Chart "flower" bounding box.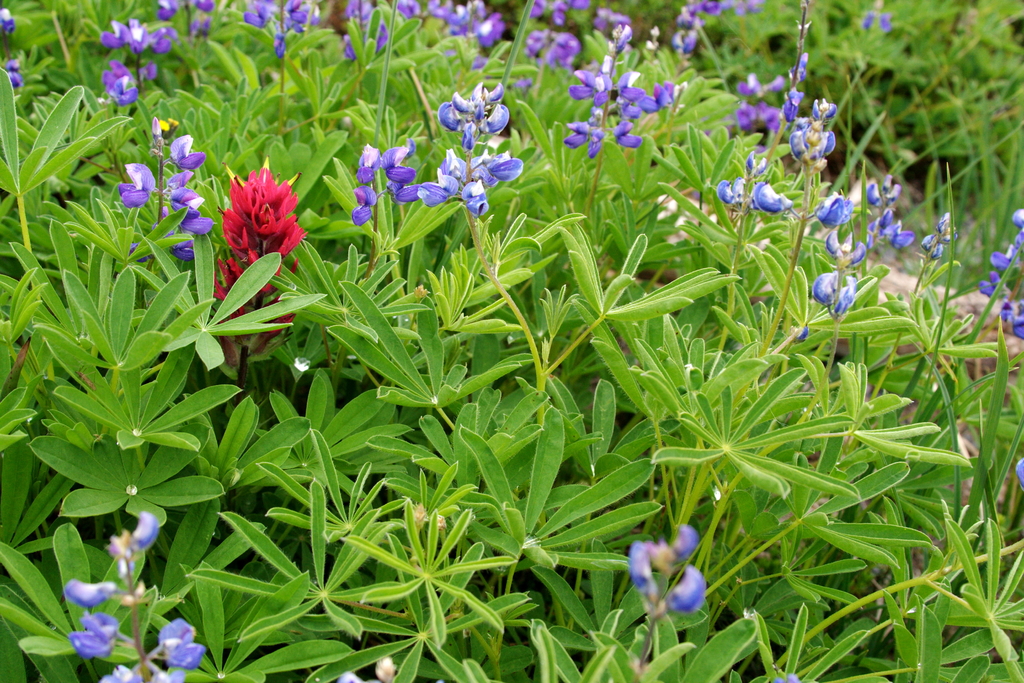
Charted: 201 151 319 279.
